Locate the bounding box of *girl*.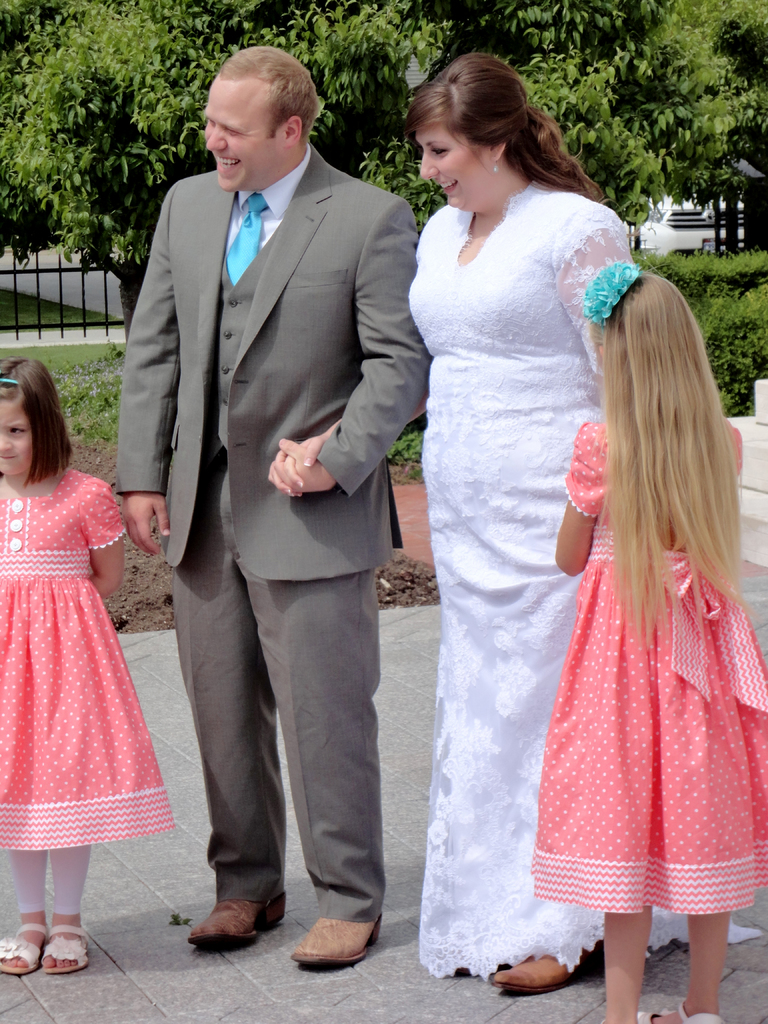
Bounding box: box=[528, 262, 767, 1023].
